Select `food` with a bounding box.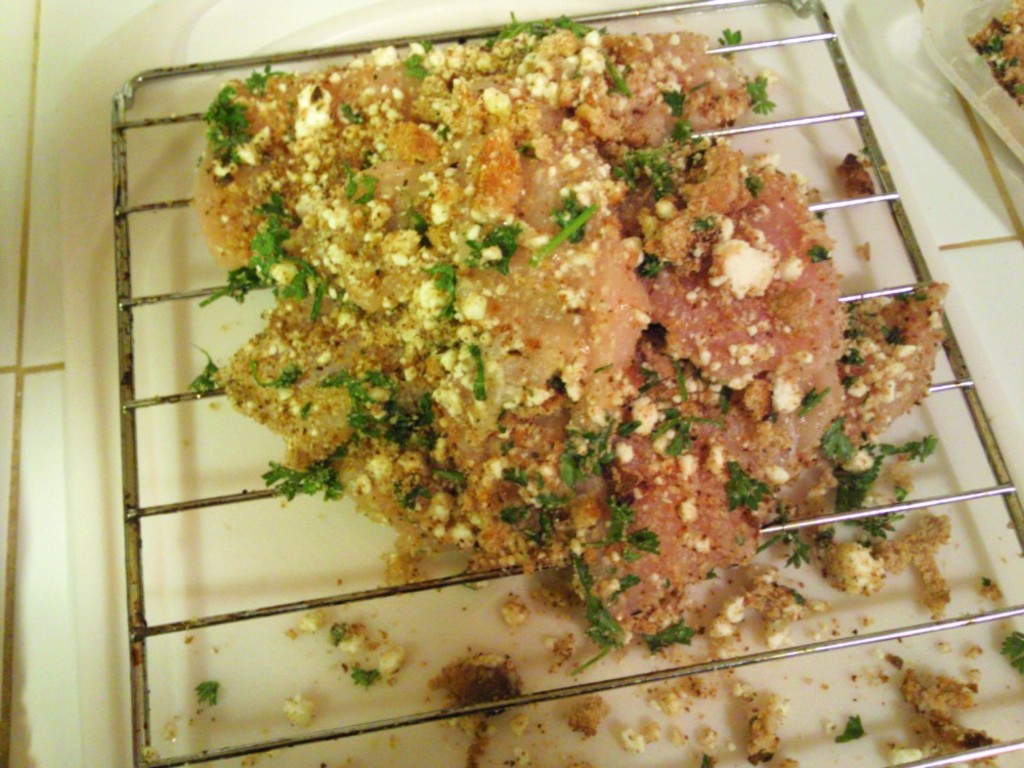
<box>834,709,864,743</box>.
